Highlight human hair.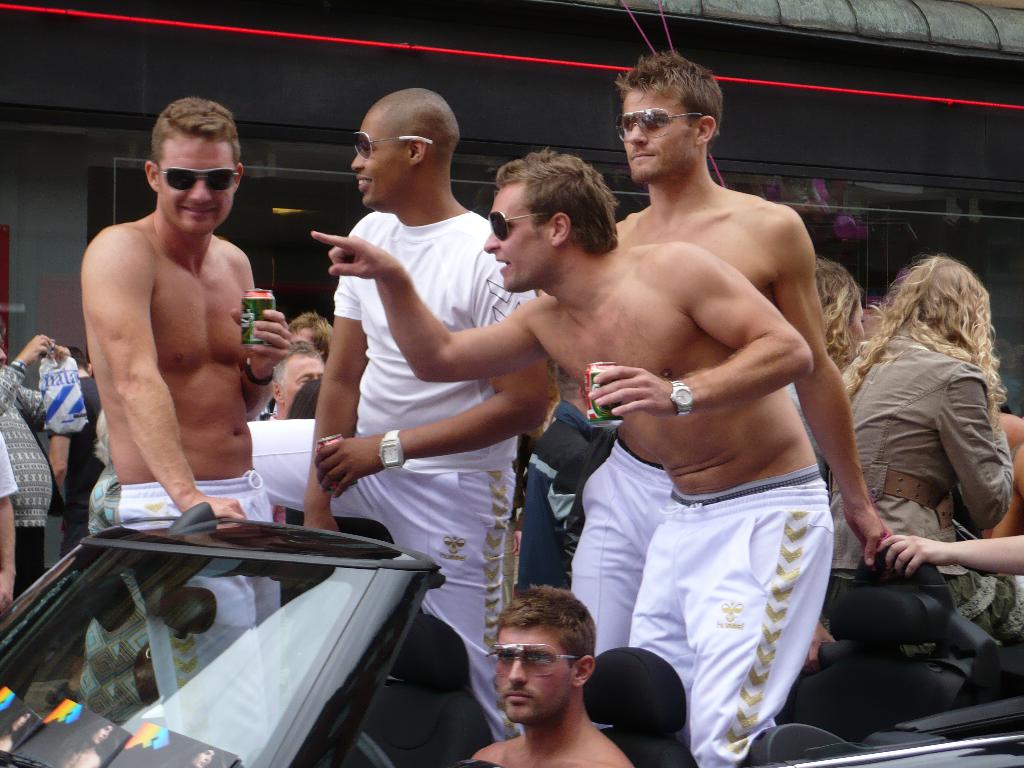
Highlighted region: <region>493, 145, 620, 257</region>.
